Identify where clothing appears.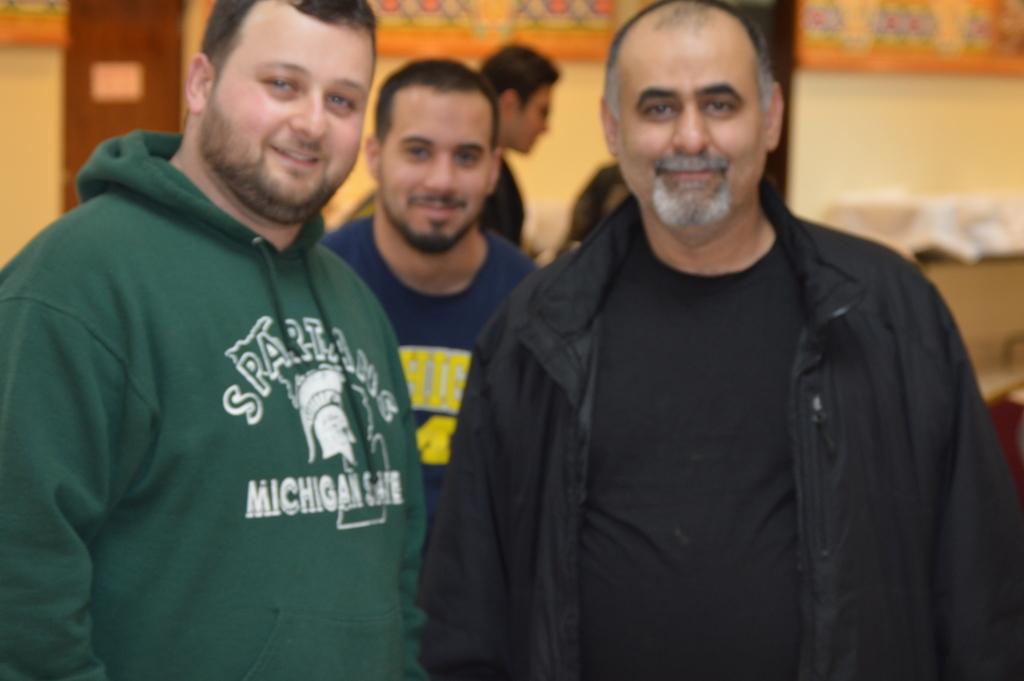
Appears at locate(474, 144, 529, 245).
